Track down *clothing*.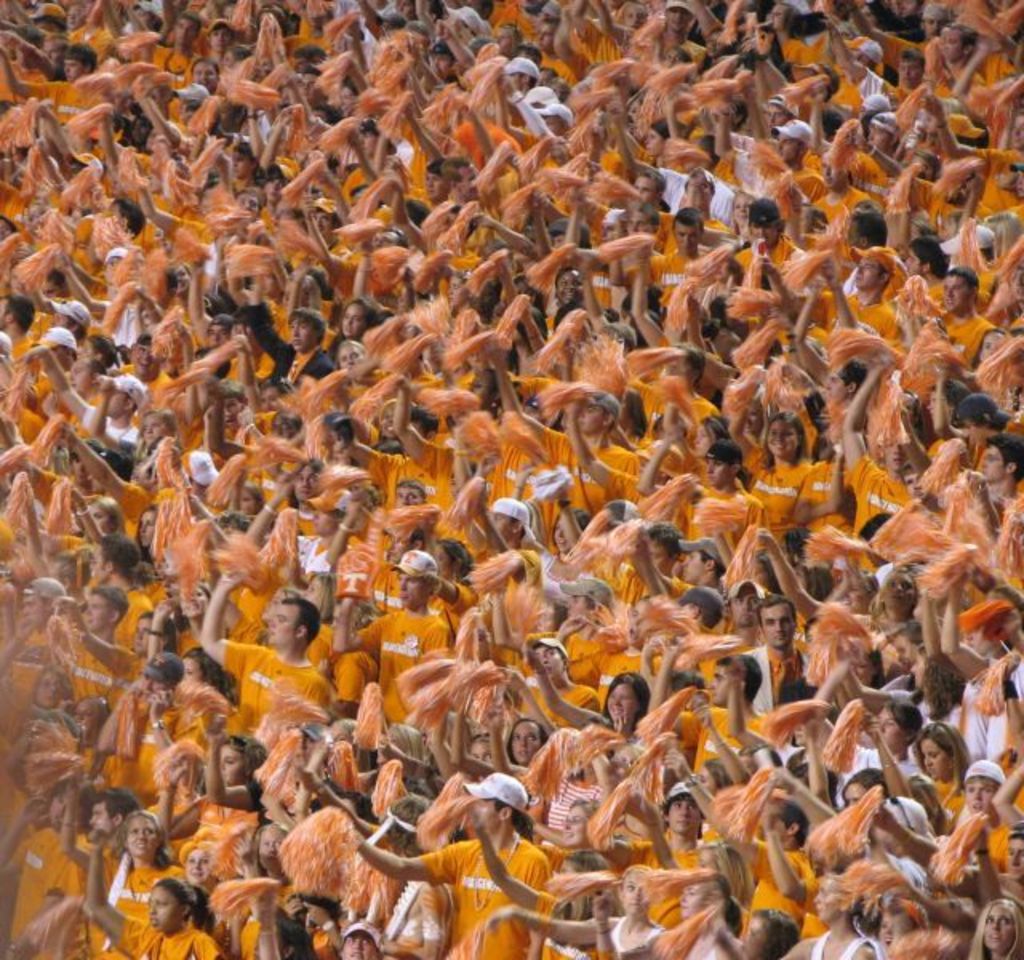
Tracked to rect(357, 555, 445, 605).
